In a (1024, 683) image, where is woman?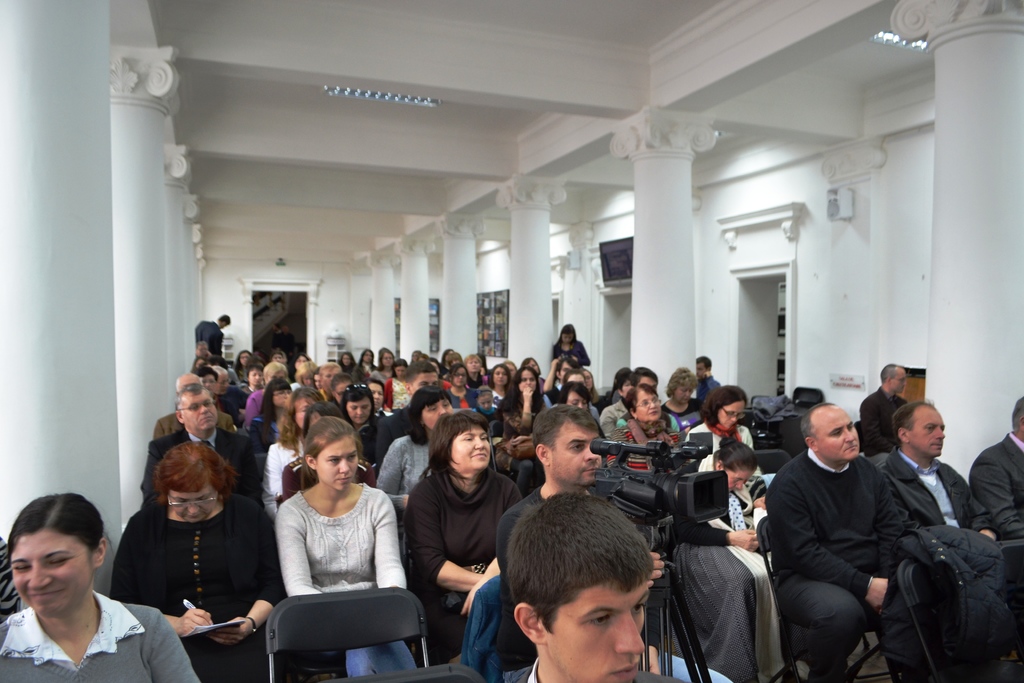
locate(271, 418, 408, 673).
